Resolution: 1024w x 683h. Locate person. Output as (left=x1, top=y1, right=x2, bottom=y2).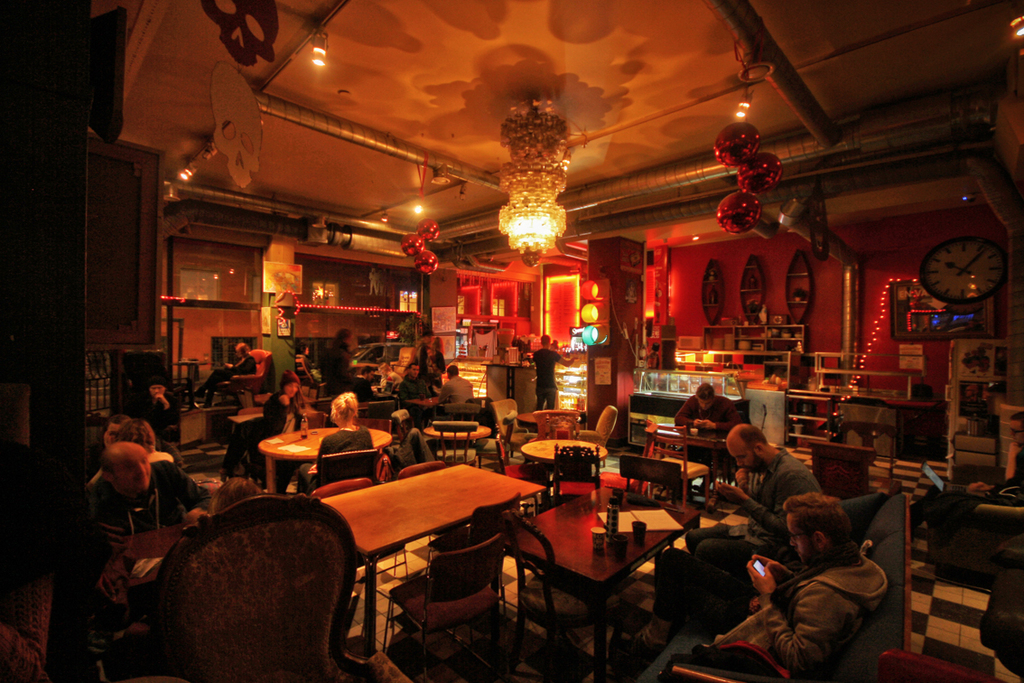
(left=691, top=495, right=885, bottom=675).
